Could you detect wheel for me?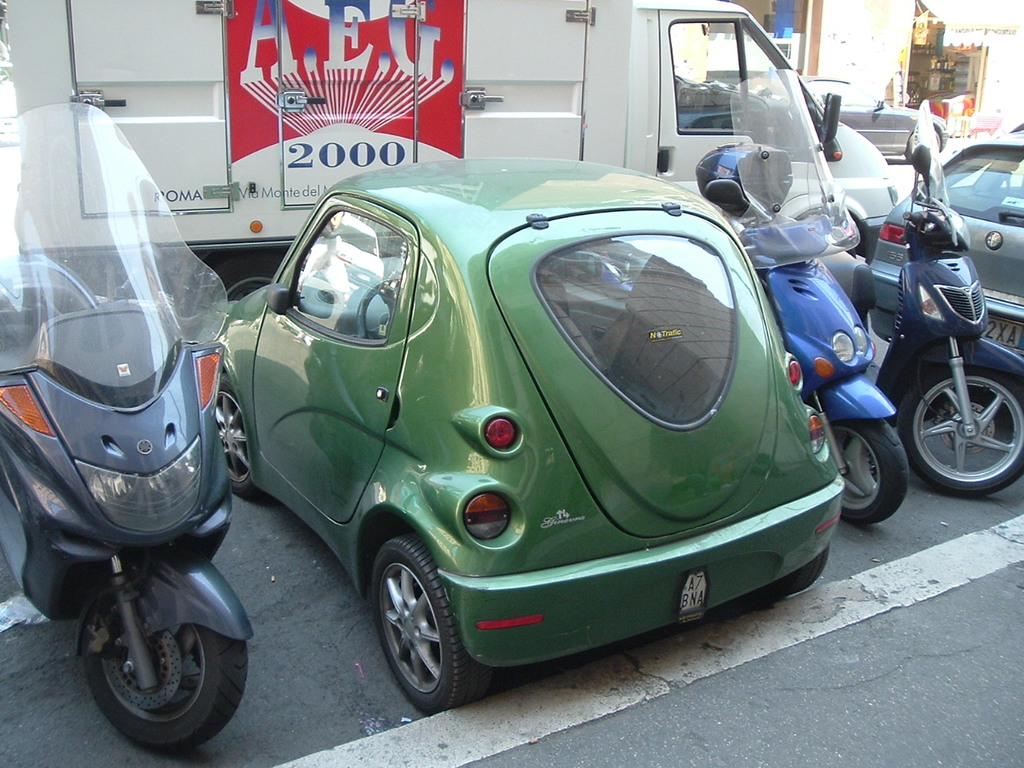
Detection result: Rect(178, 242, 290, 350).
